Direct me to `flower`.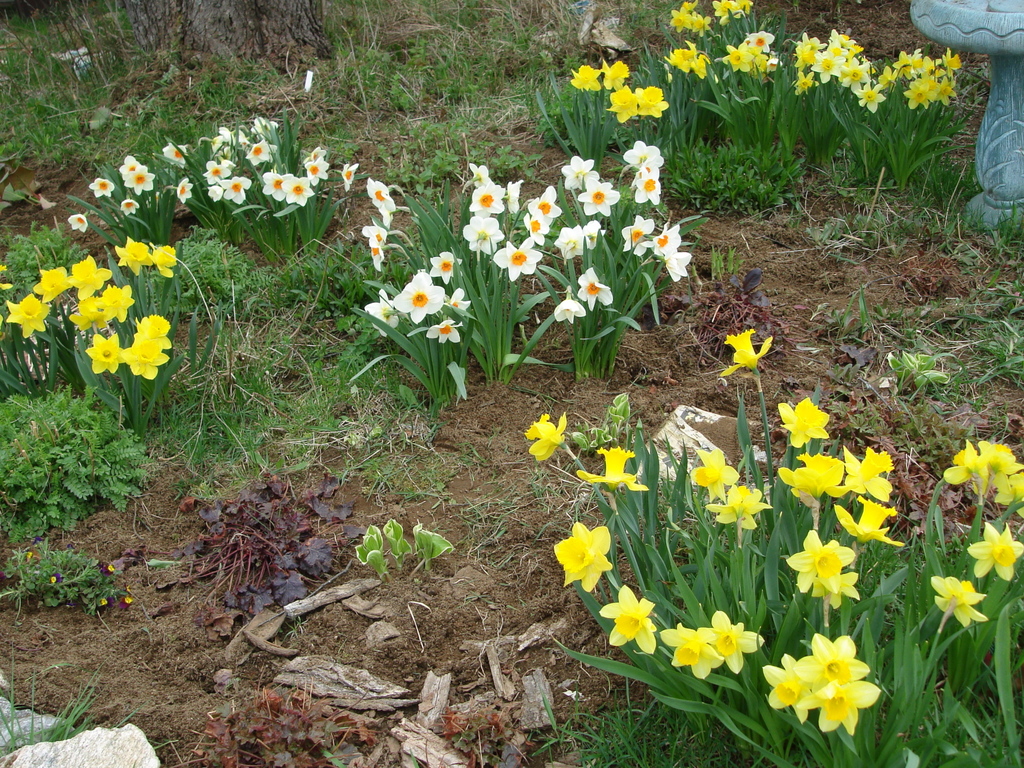
Direction: crop(556, 291, 584, 324).
